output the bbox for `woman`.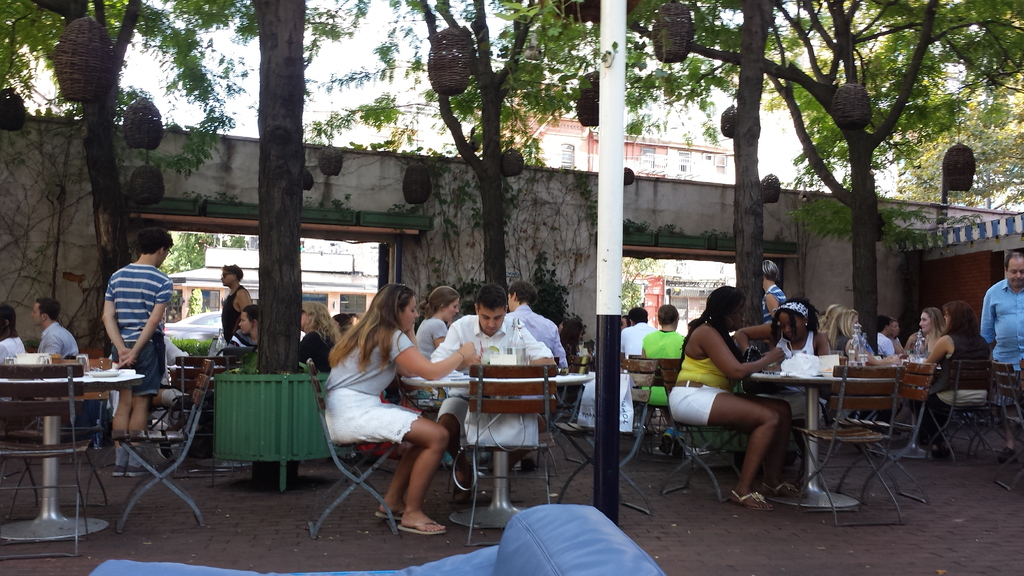
rect(419, 278, 458, 403).
